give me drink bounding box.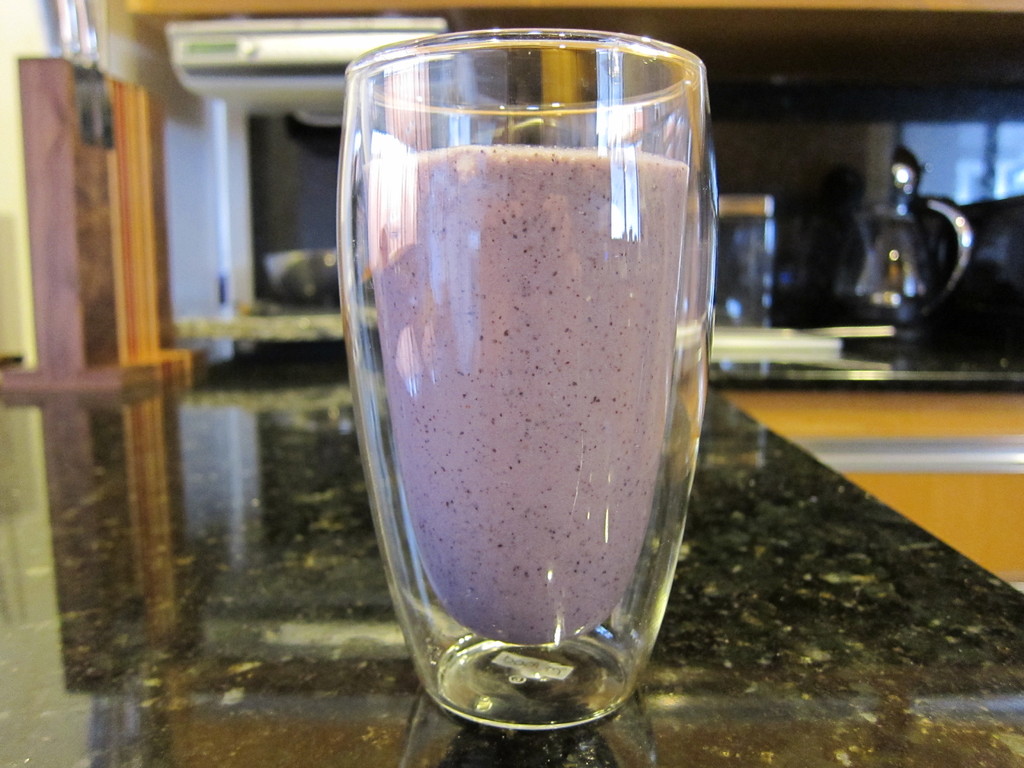
<bbox>322, 19, 752, 741</bbox>.
